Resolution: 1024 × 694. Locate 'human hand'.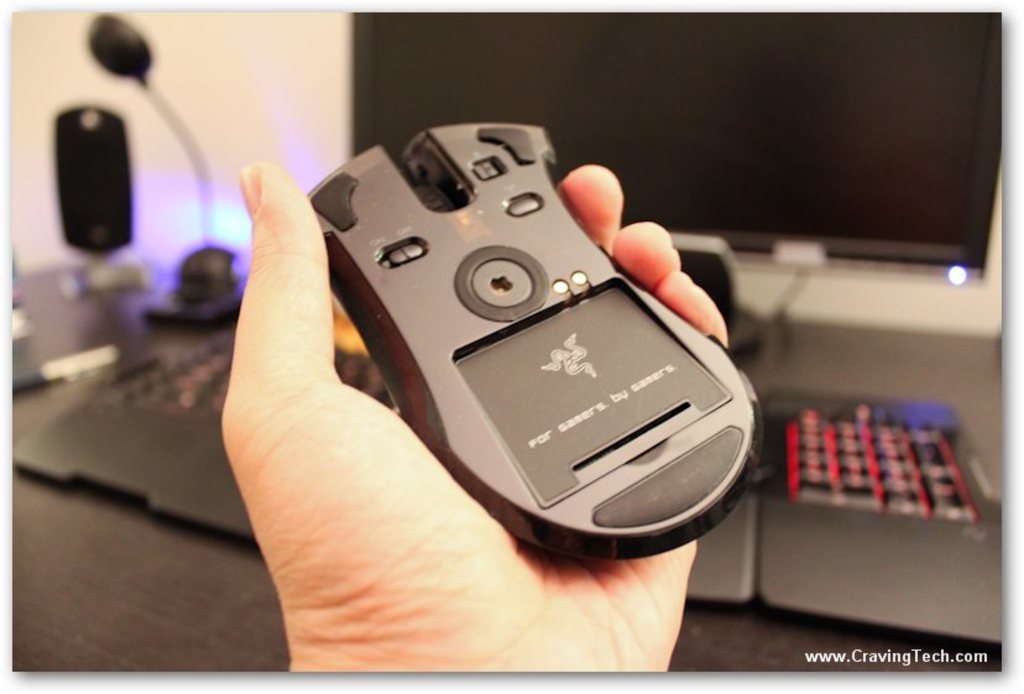
box=[211, 132, 793, 620].
